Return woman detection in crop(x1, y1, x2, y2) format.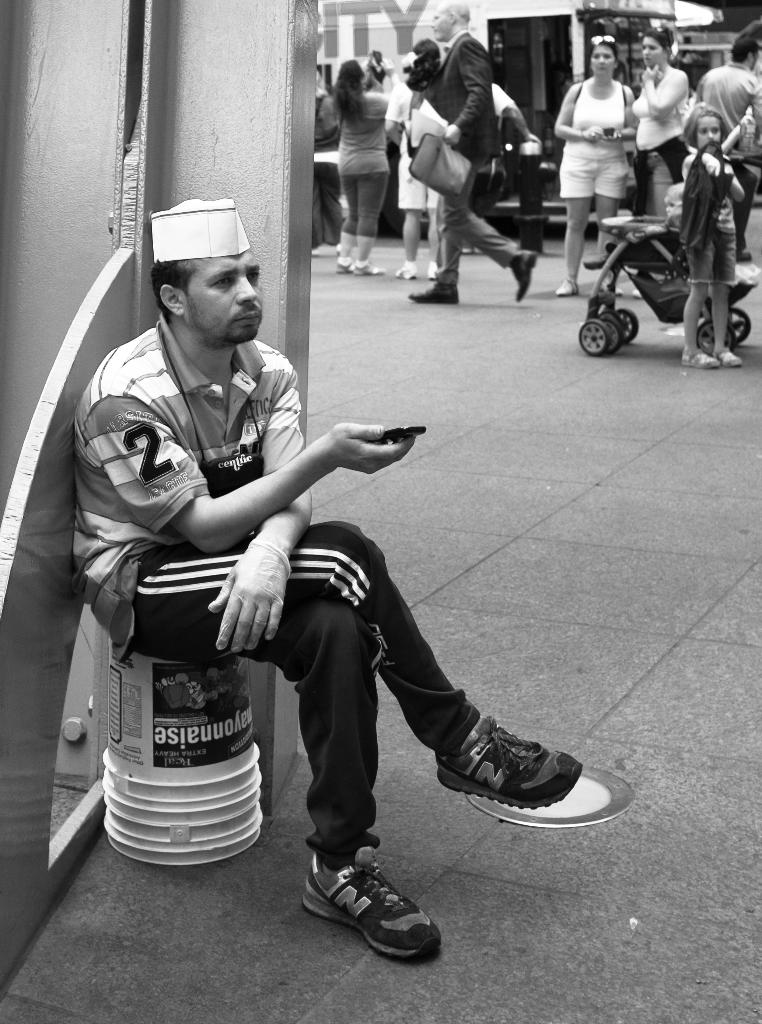
crop(316, 58, 400, 282).
